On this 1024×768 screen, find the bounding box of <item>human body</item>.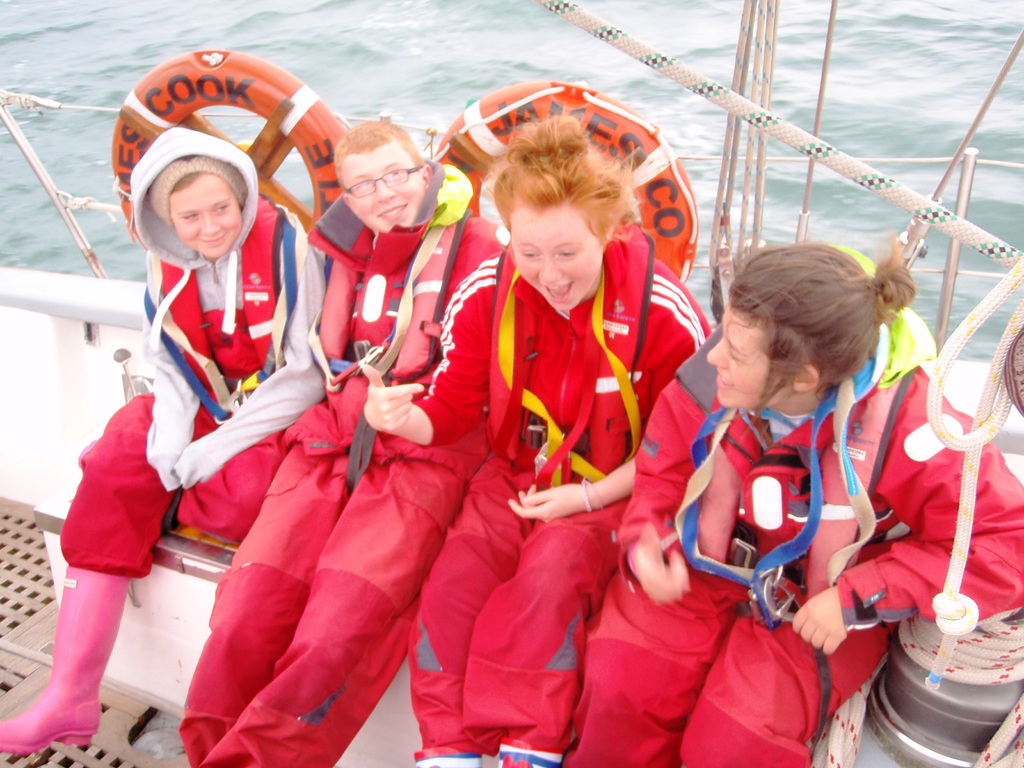
Bounding box: BBox(423, 99, 715, 749).
